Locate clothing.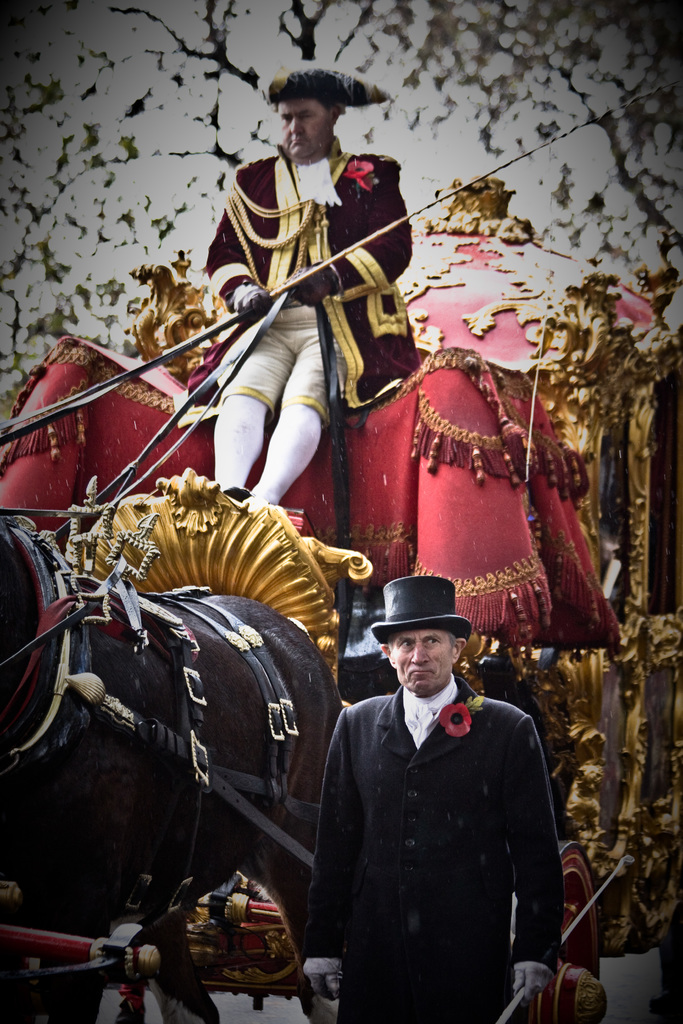
Bounding box: 208/138/425/502.
